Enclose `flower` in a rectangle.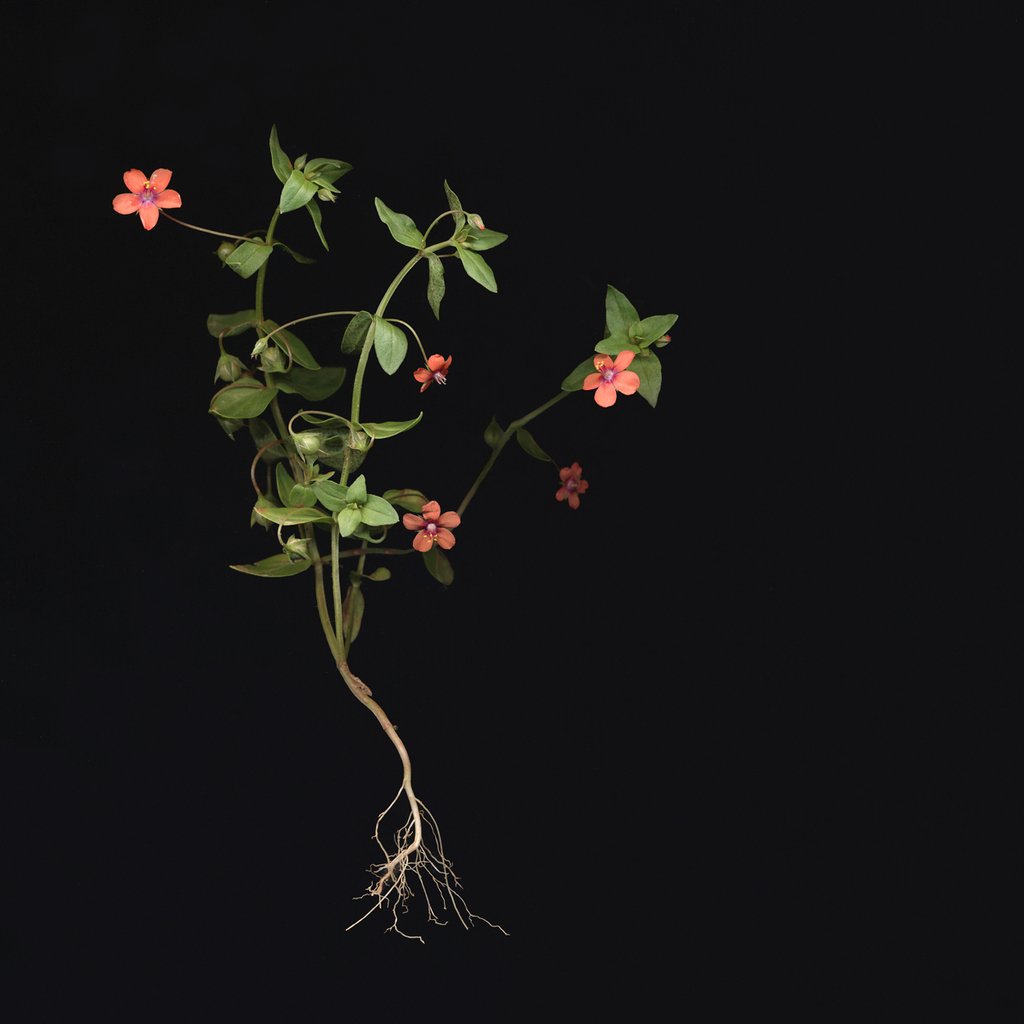
[402, 501, 459, 552].
